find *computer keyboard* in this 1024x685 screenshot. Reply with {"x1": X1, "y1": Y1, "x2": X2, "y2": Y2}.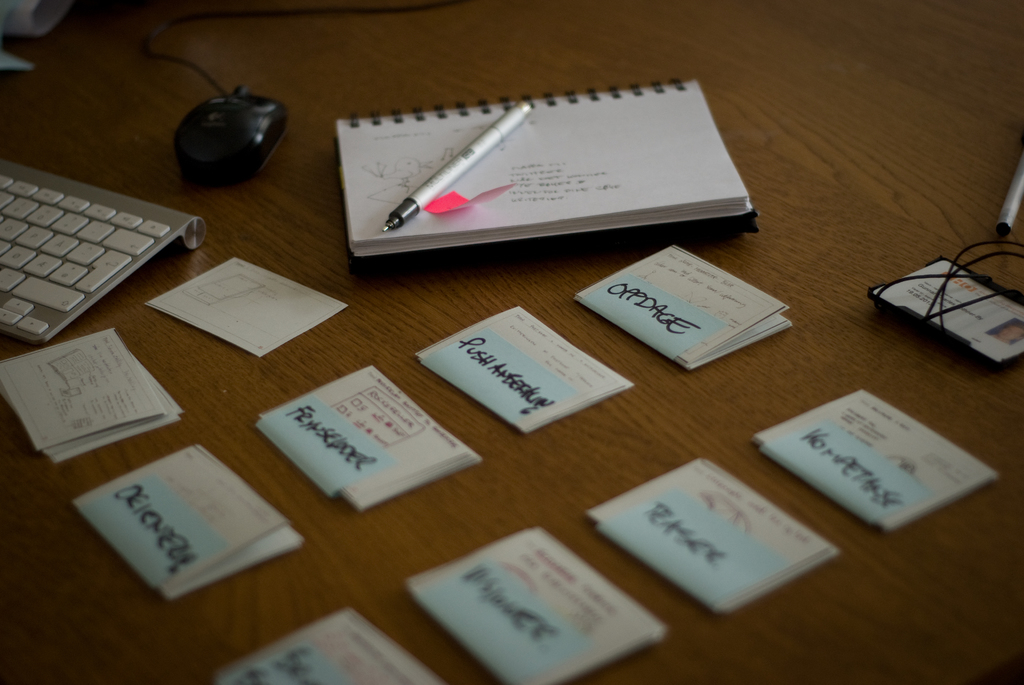
{"x1": 0, "y1": 155, "x2": 209, "y2": 342}.
